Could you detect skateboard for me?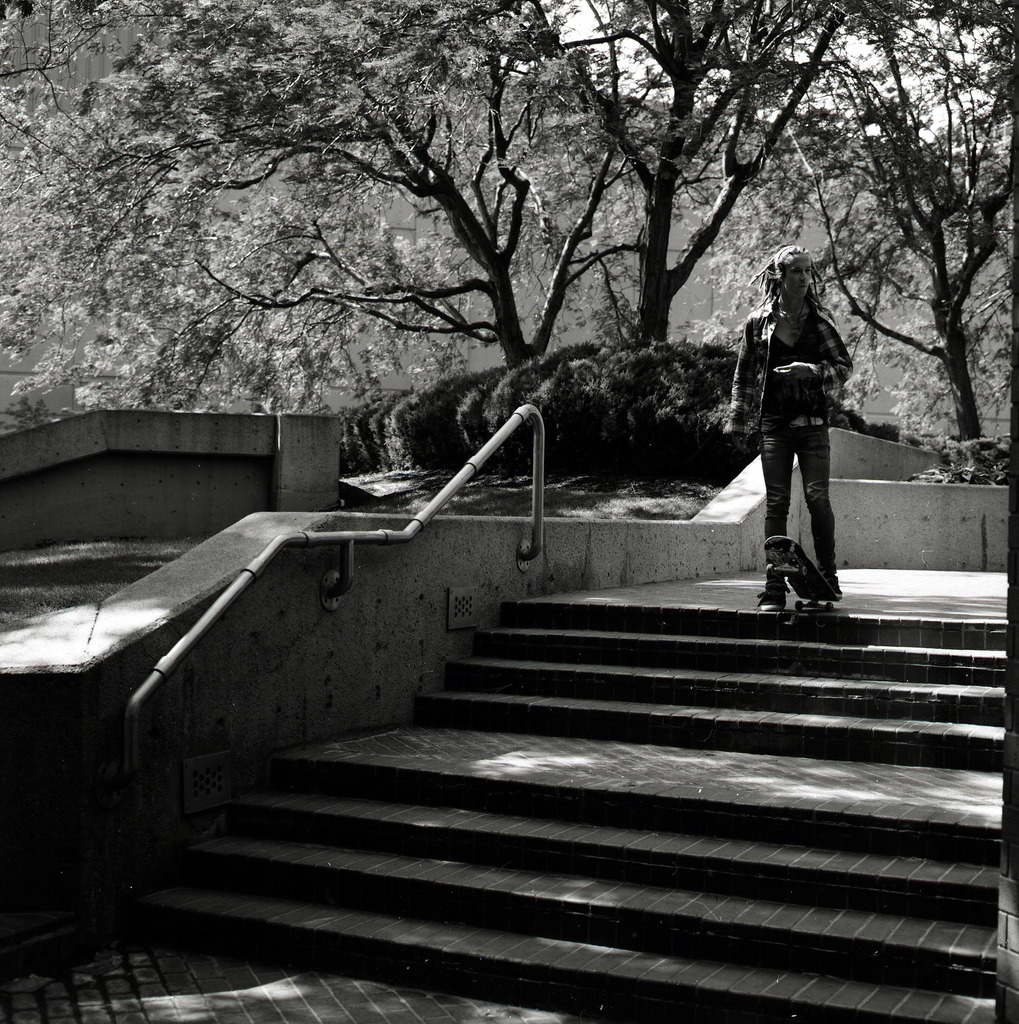
Detection result: crop(755, 534, 848, 610).
